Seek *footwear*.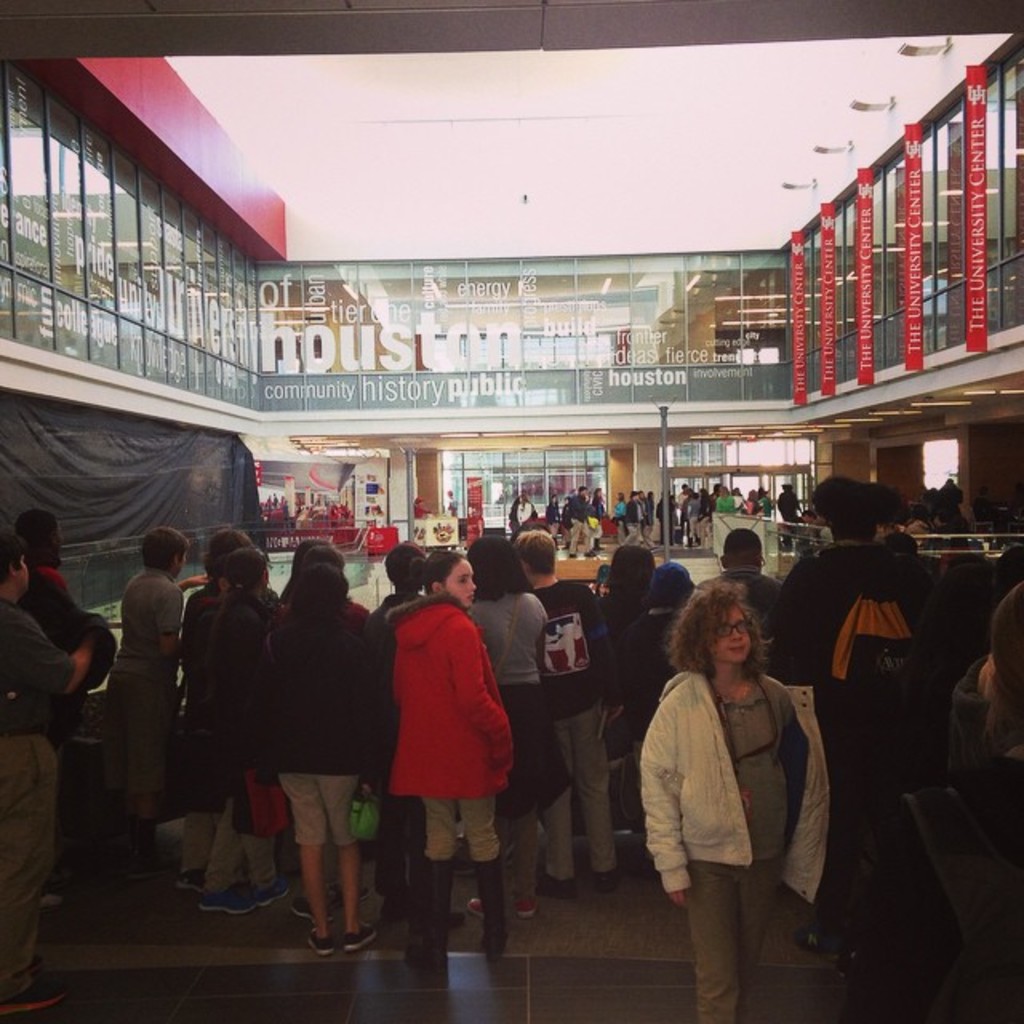
Rect(302, 930, 341, 962).
